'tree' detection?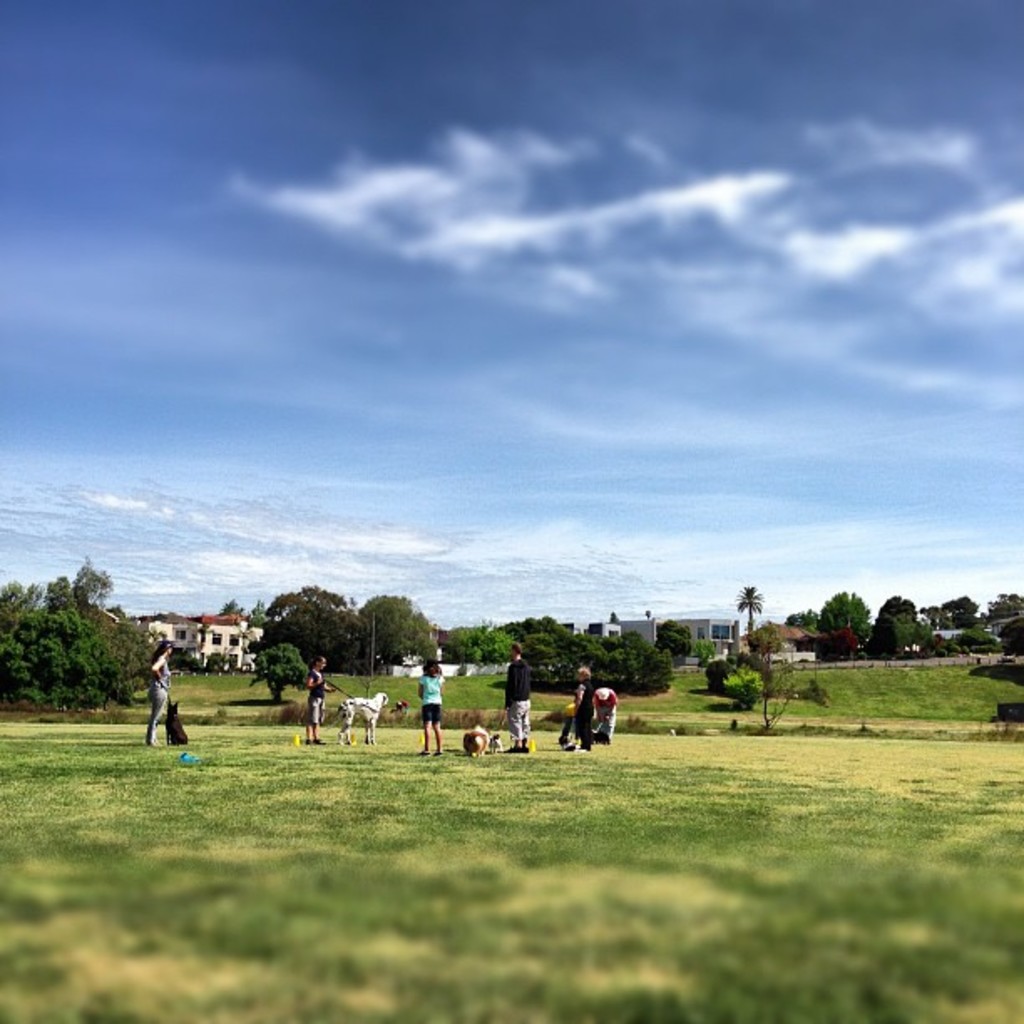
[x1=904, y1=617, x2=930, y2=643]
